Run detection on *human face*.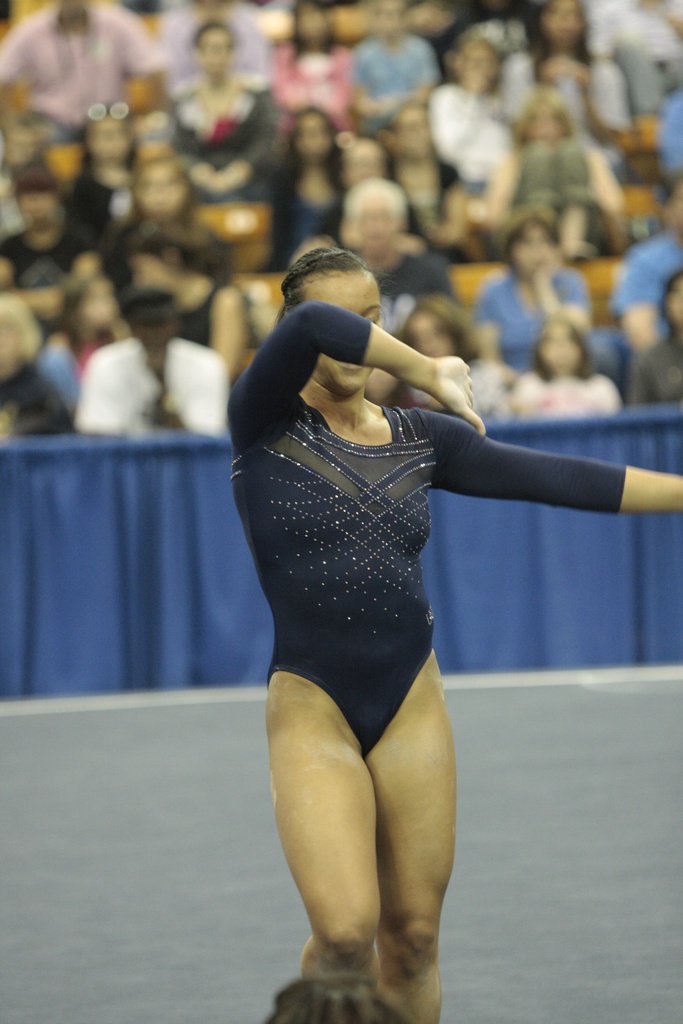
Result: [x1=358, y1=199, x2=405, y2=262].
